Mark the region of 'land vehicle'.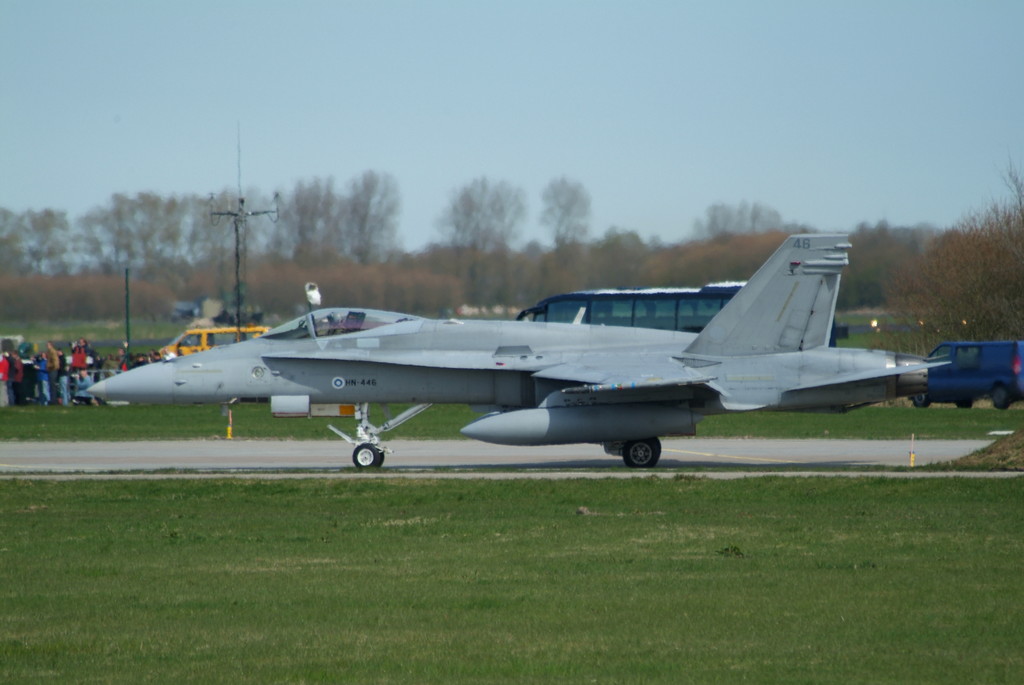
Region: Rect(922, 327, 1017, 399).
